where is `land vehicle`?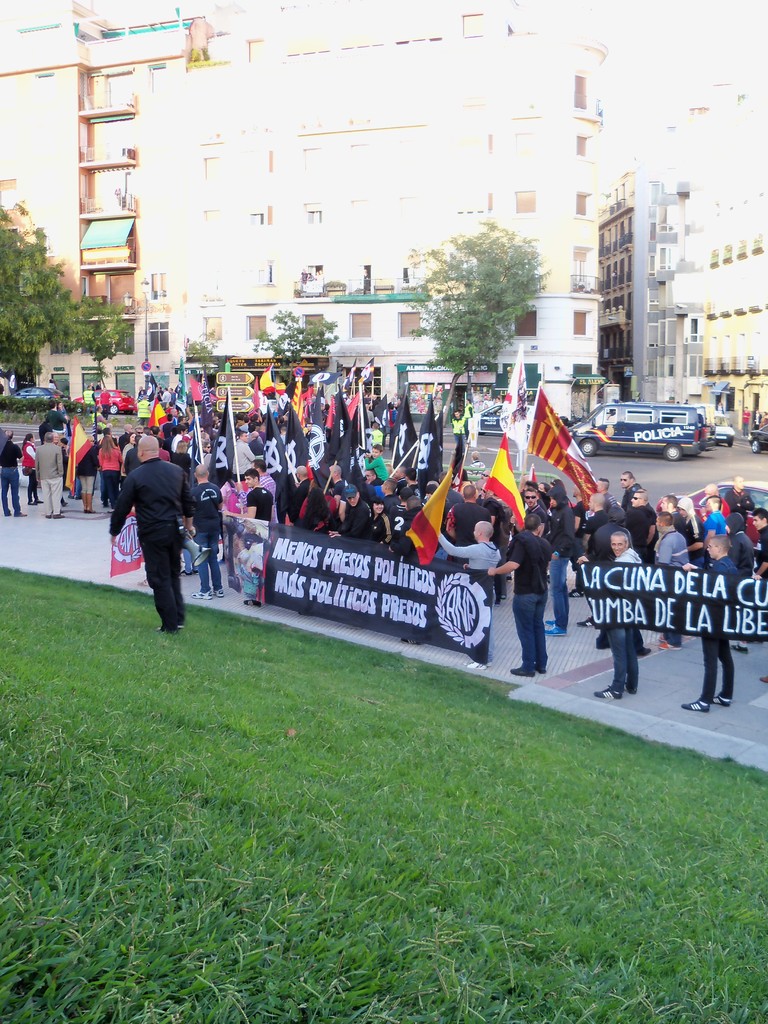
[x1=74, y1=387, x2=138, y2=415].
